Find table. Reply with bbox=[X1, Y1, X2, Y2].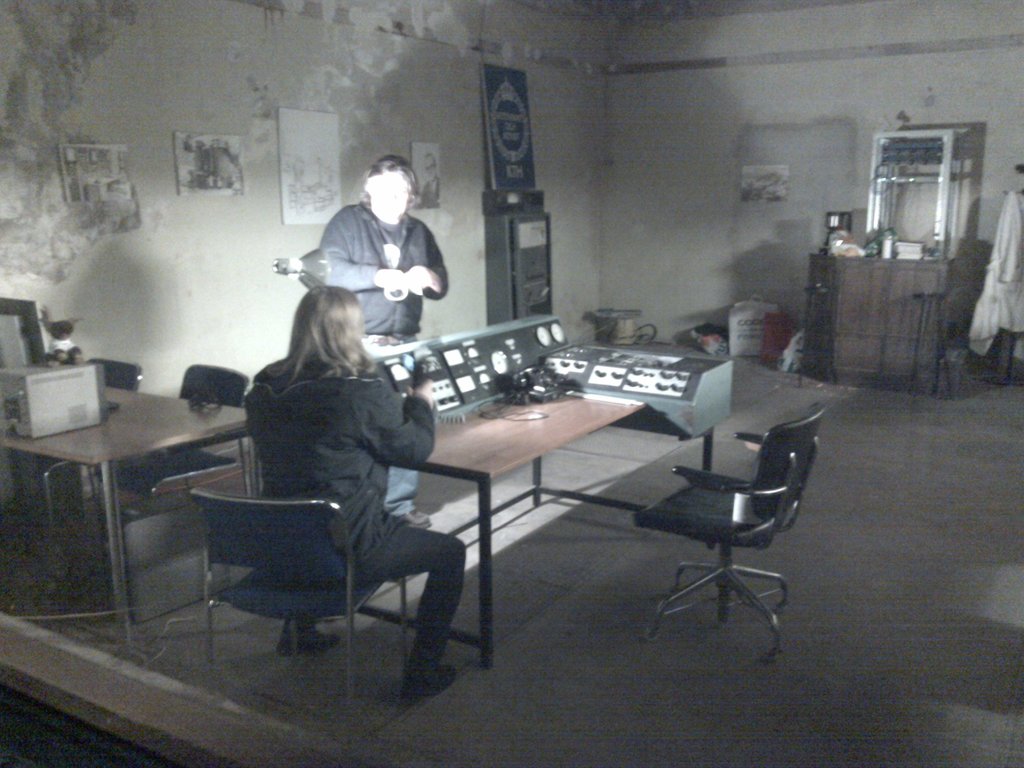
bbox=[11, 374, 241, 625].
